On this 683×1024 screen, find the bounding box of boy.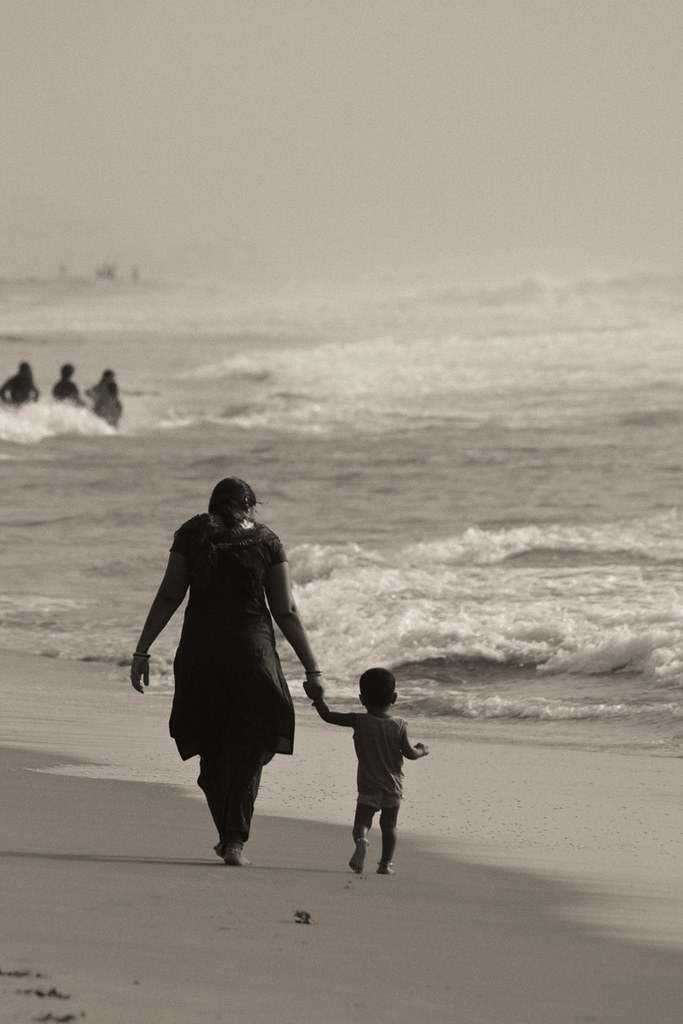
Bounding box: x1=319 y1=683 x2=433 y2=870.
